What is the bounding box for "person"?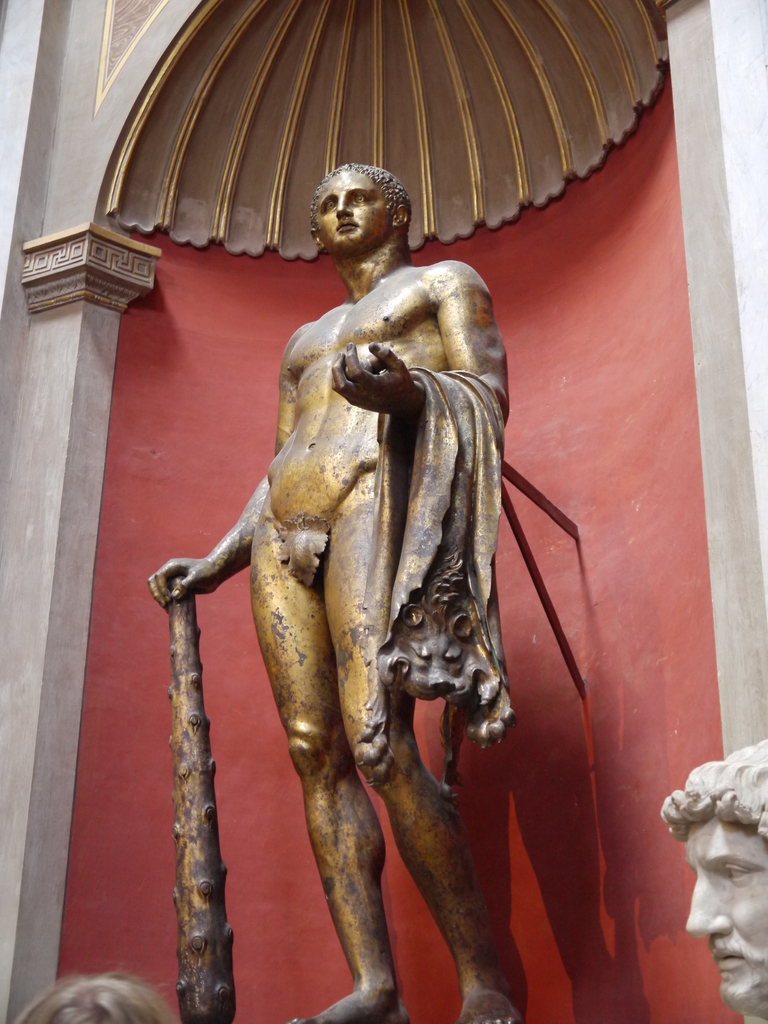
[x1=20, y1=968, x2=186, y2=1023].
